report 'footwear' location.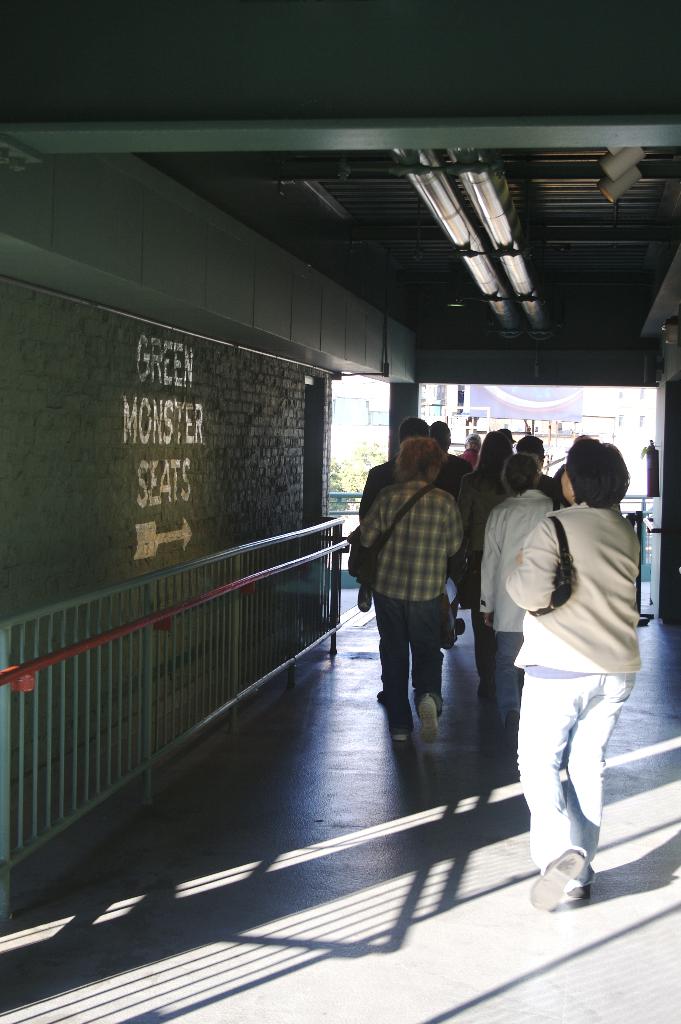
Report: 525/853/587/909.
